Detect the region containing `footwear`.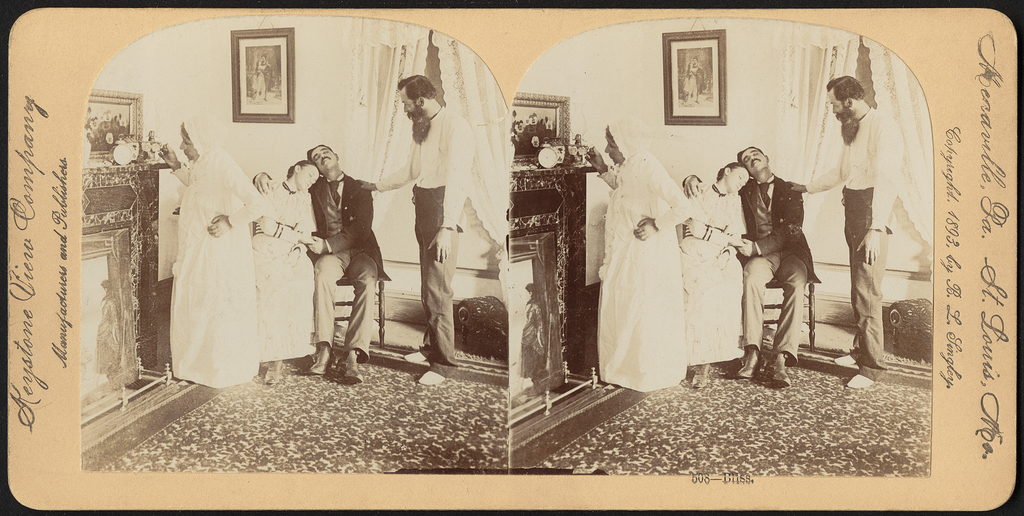
x1=690 y1=350 x2=710 y2=389.
